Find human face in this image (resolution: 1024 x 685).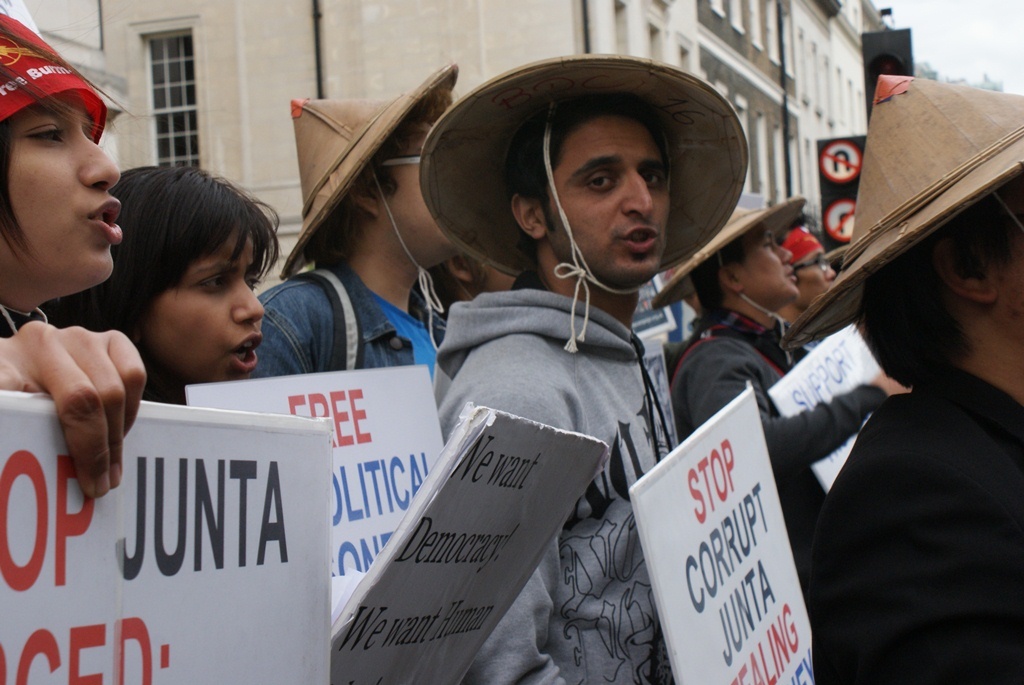
(left=0, top=91, right=124, bottom=293).
